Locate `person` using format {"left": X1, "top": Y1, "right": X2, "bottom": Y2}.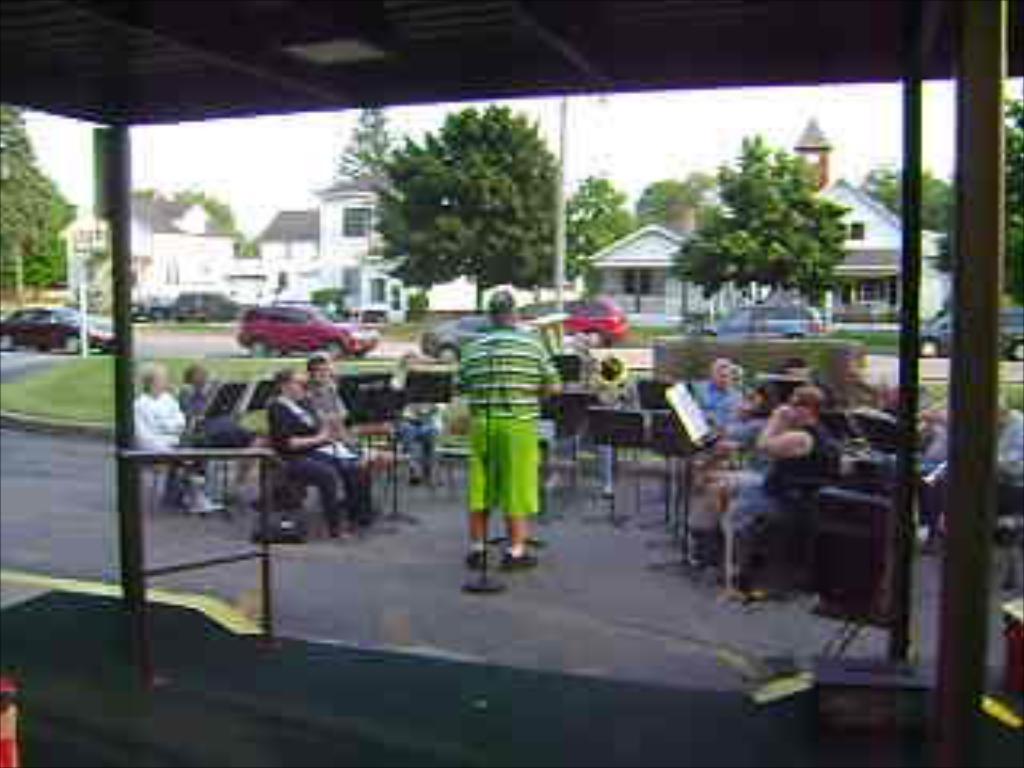
{"left": 307, "top": 358, "right": 342, "bottom": 454}.
